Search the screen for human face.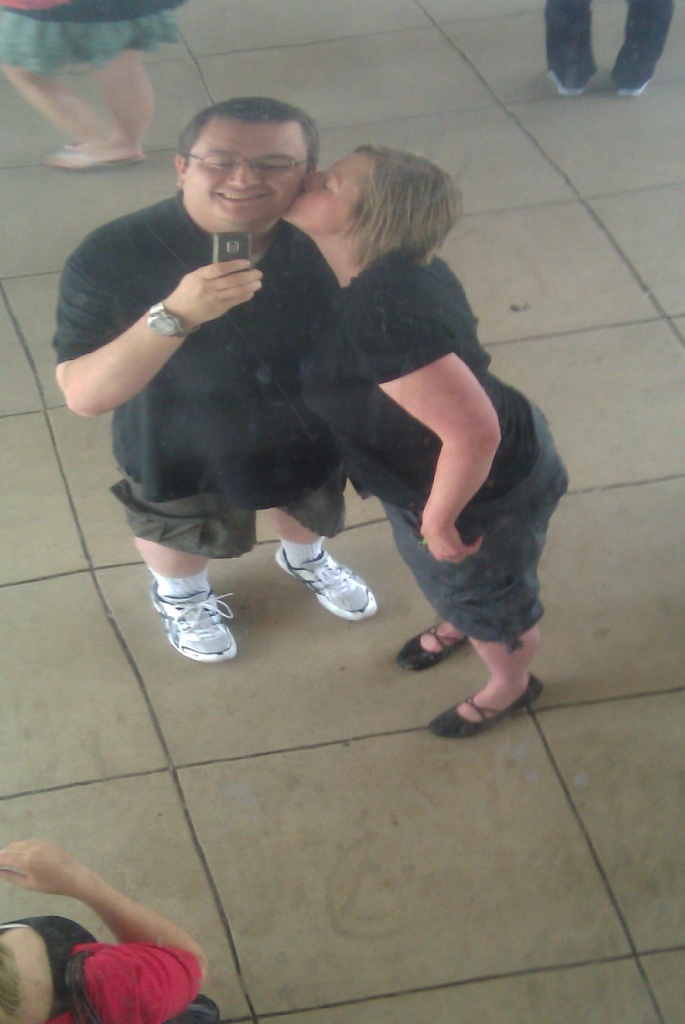
Found at crop(178, 116, 318, 221).
